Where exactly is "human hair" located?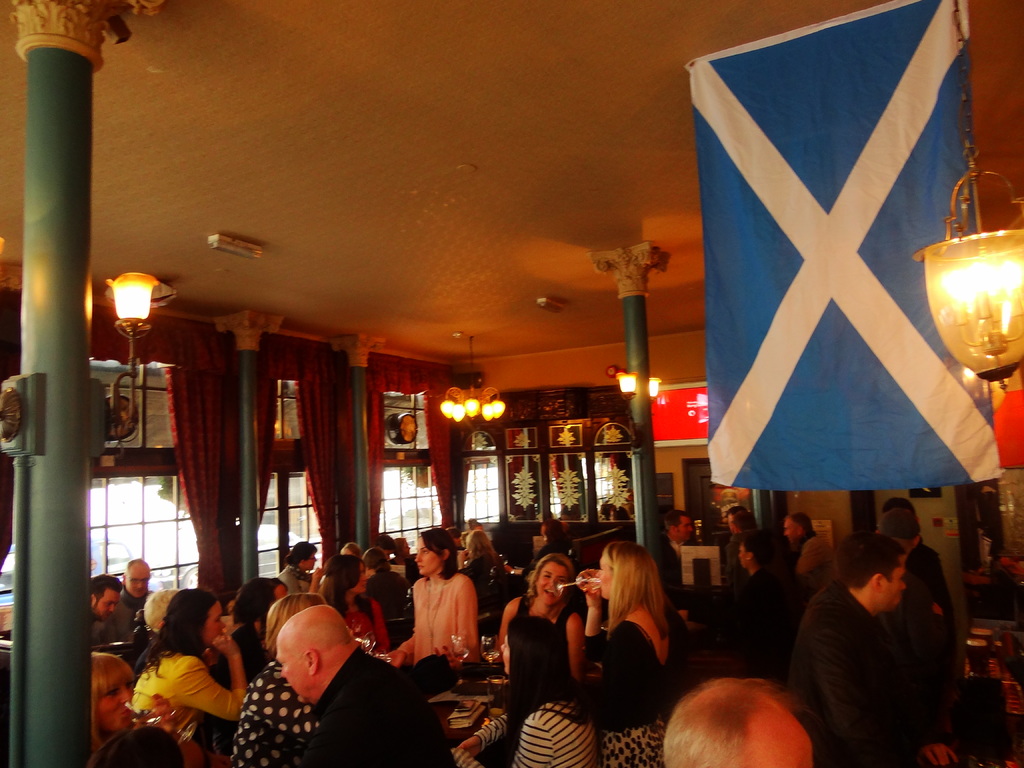
Its bounding box is box=[609, 504, 632, 520].
